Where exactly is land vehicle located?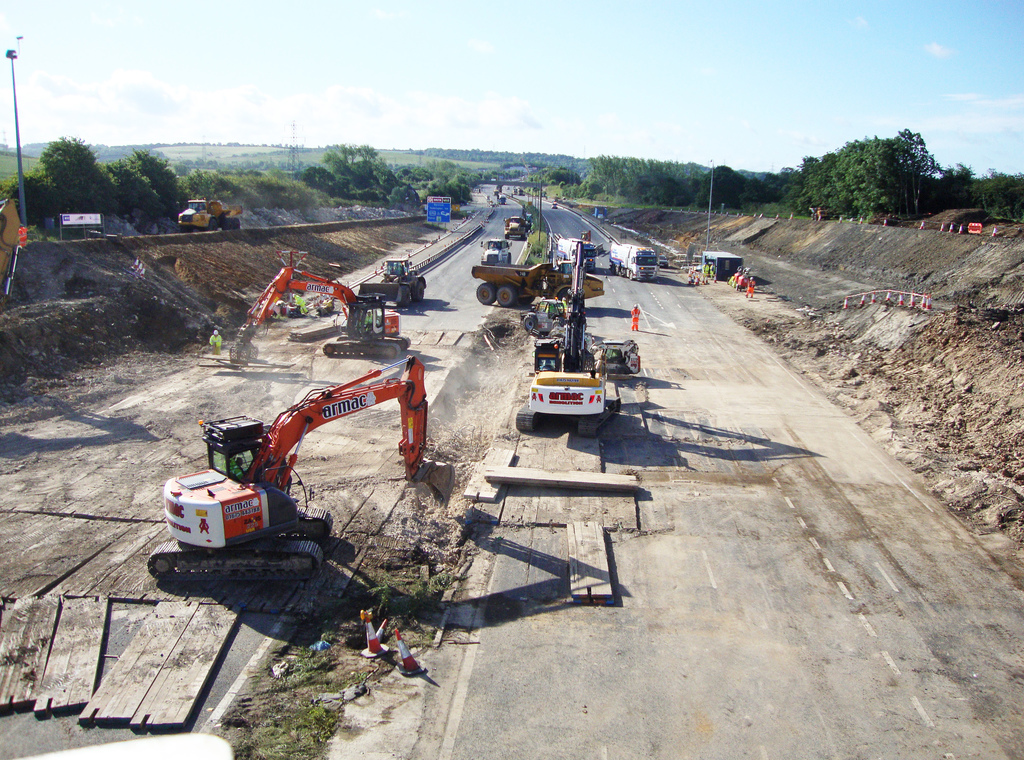
Its bounding box is locate(609, 240, 657, 277).
